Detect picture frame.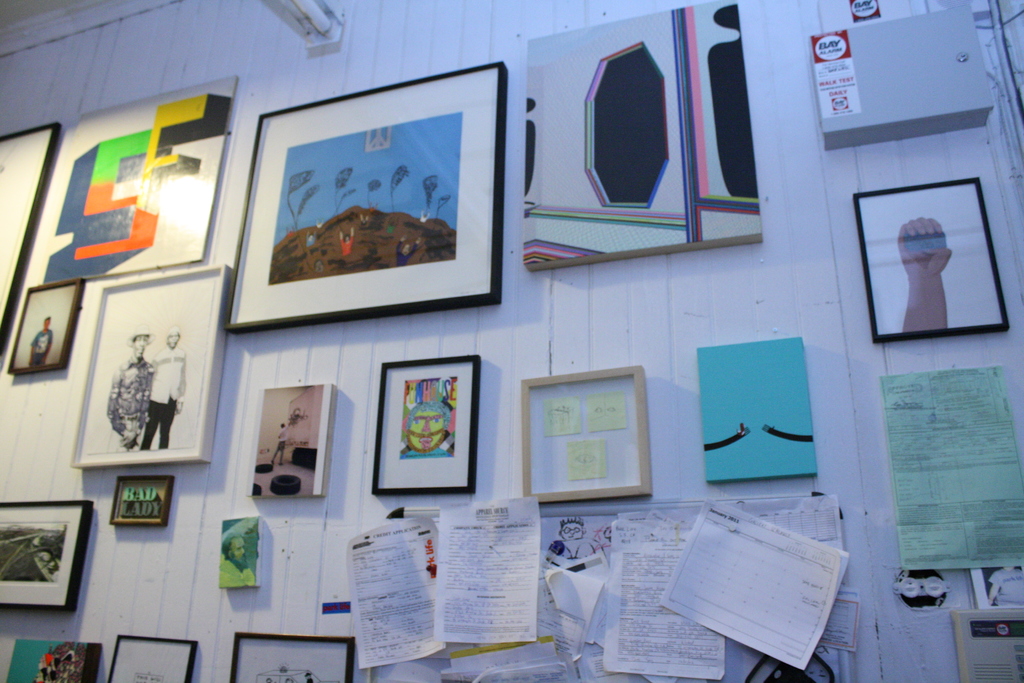
Detected at bbox=[0, 497, 100, 611].
